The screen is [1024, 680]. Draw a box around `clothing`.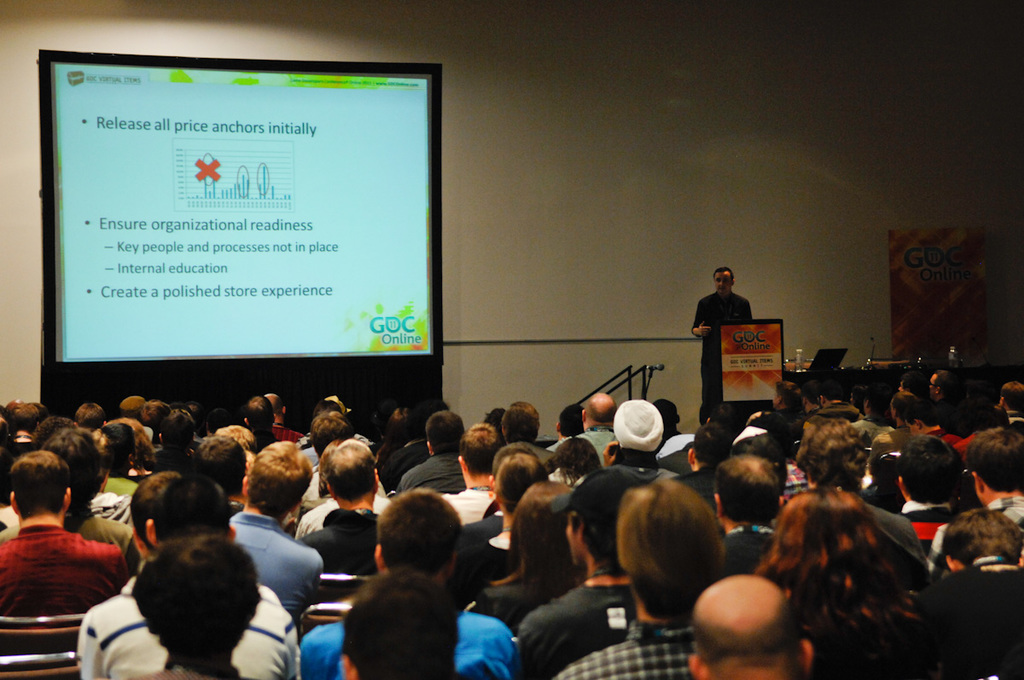
rect(573, 419, 625, 469).
